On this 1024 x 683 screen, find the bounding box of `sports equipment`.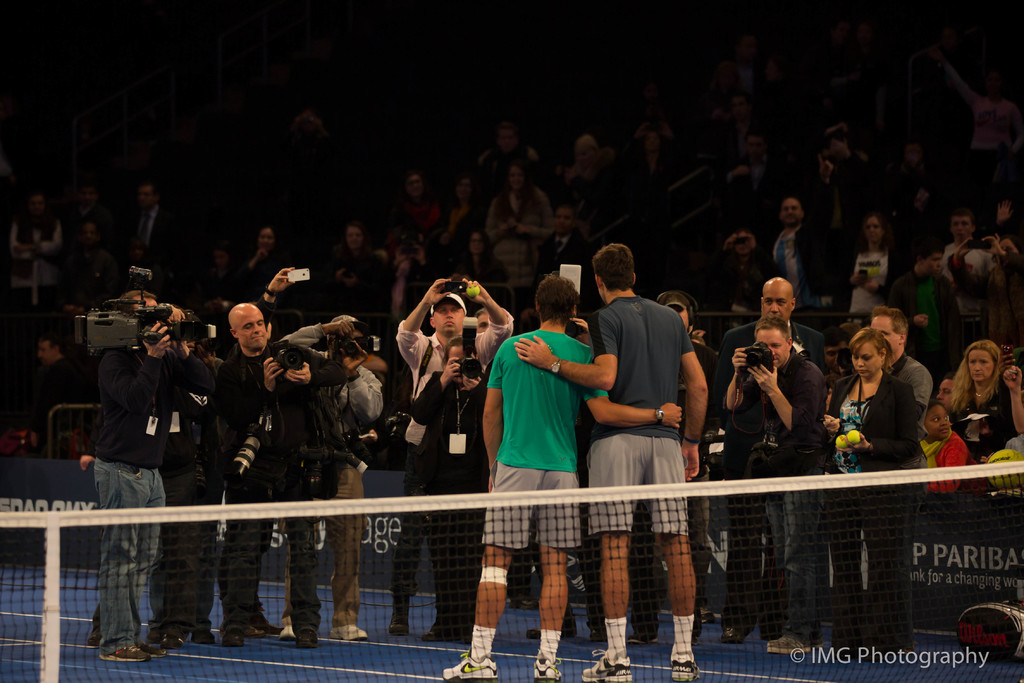
Bounding box: (left=984, top=448, right=1023, bottom=489).
